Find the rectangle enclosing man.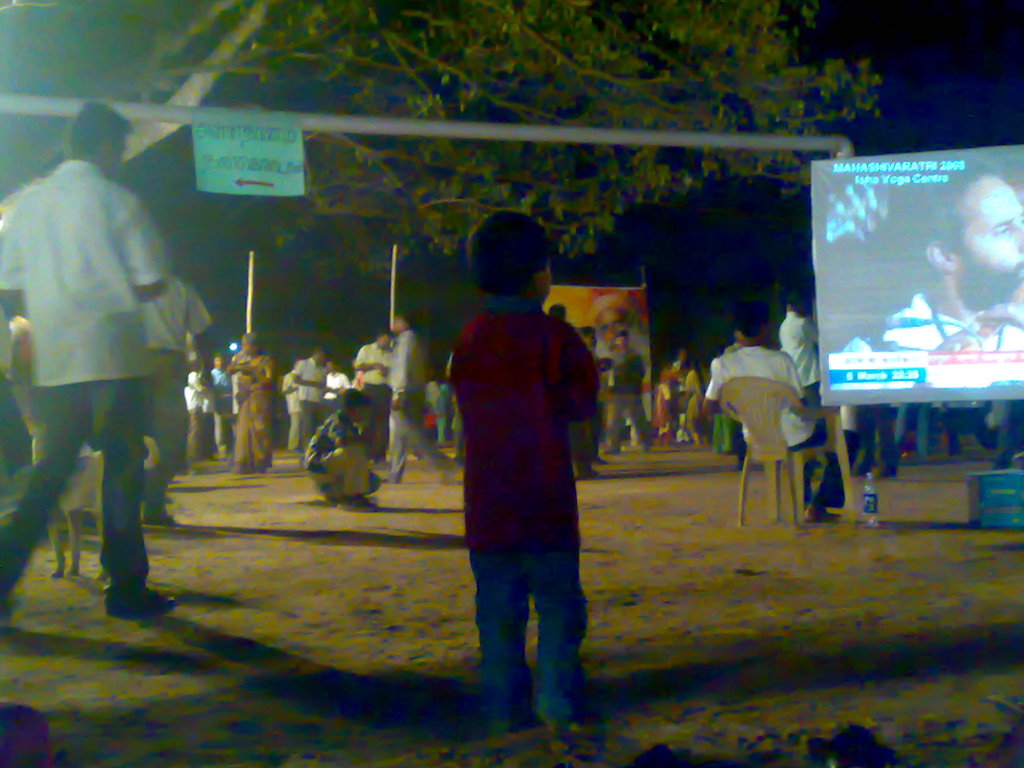
141,259,223,534.
